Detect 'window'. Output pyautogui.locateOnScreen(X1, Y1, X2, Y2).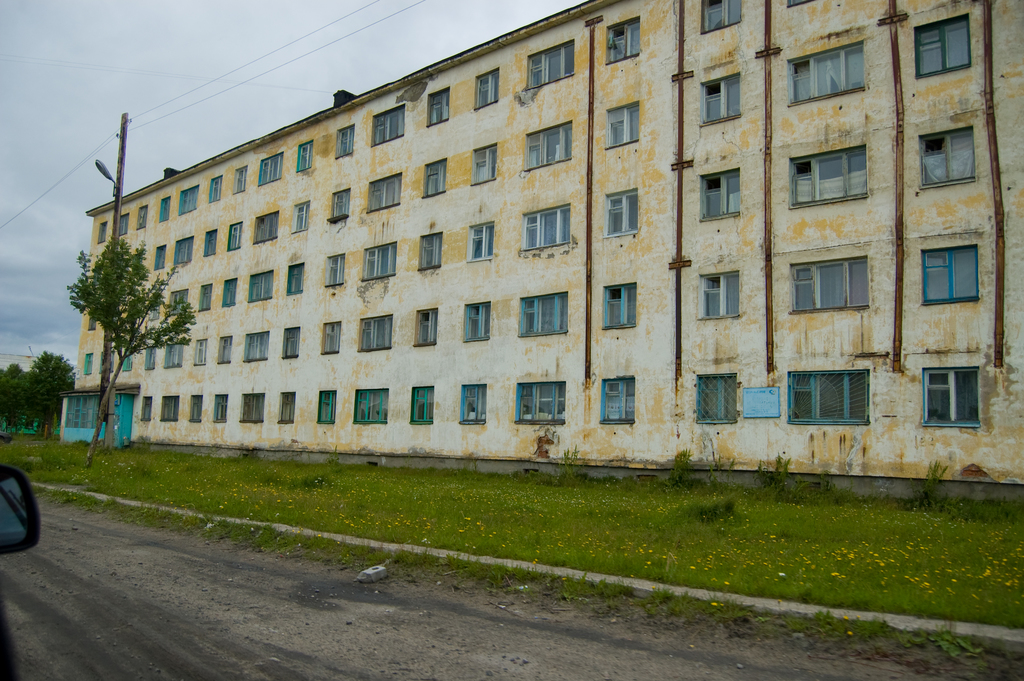
pyautogui.locateOnScreen(98, 343, 118, 373).
